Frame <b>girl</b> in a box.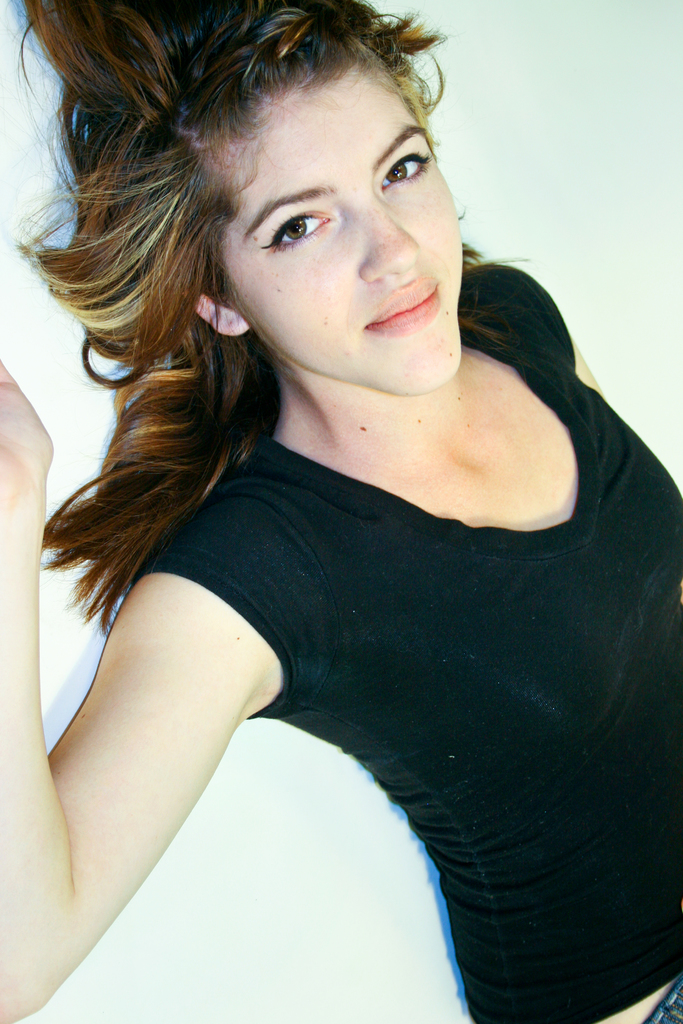
select_region(0, 0, 682, 1023).
